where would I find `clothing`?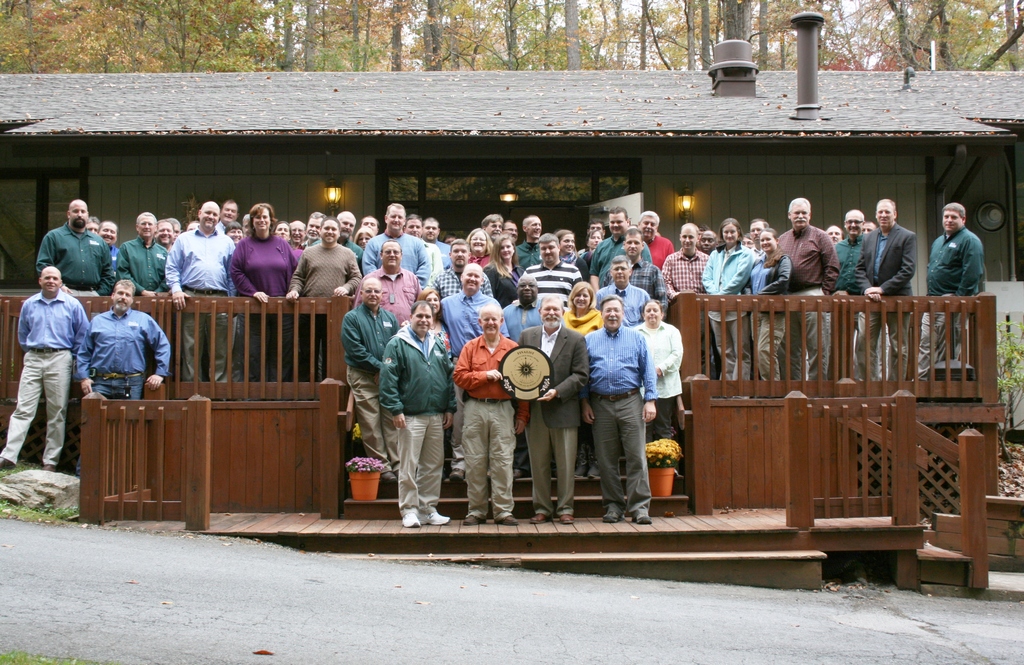
At BBox(74, 305, 170, 402).
